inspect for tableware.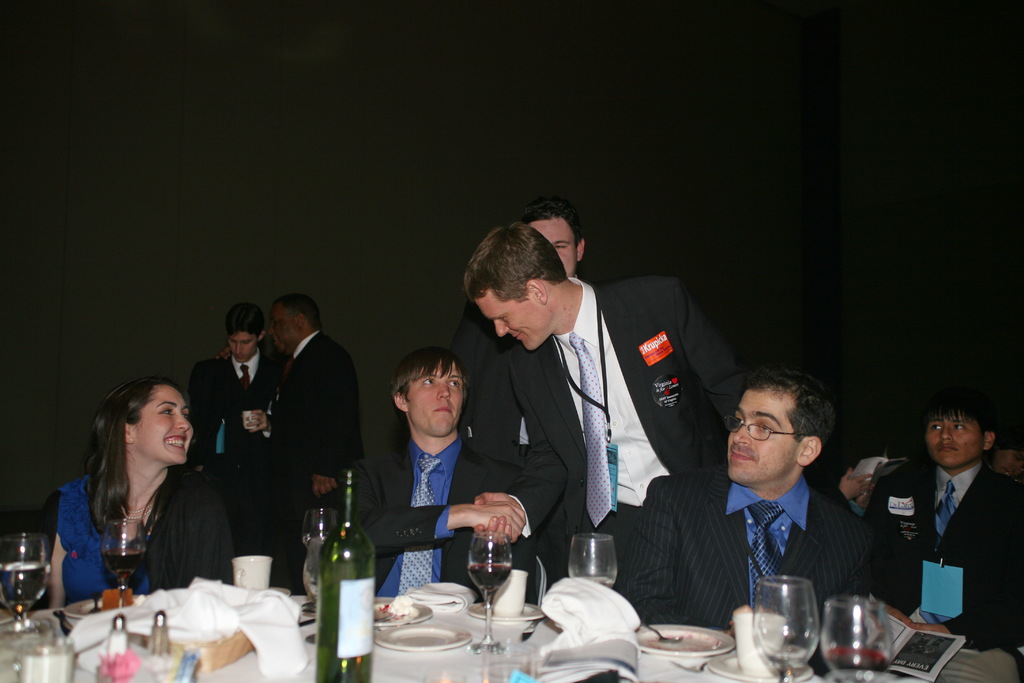
Inspection: detection(632, 625, 747, 655).
